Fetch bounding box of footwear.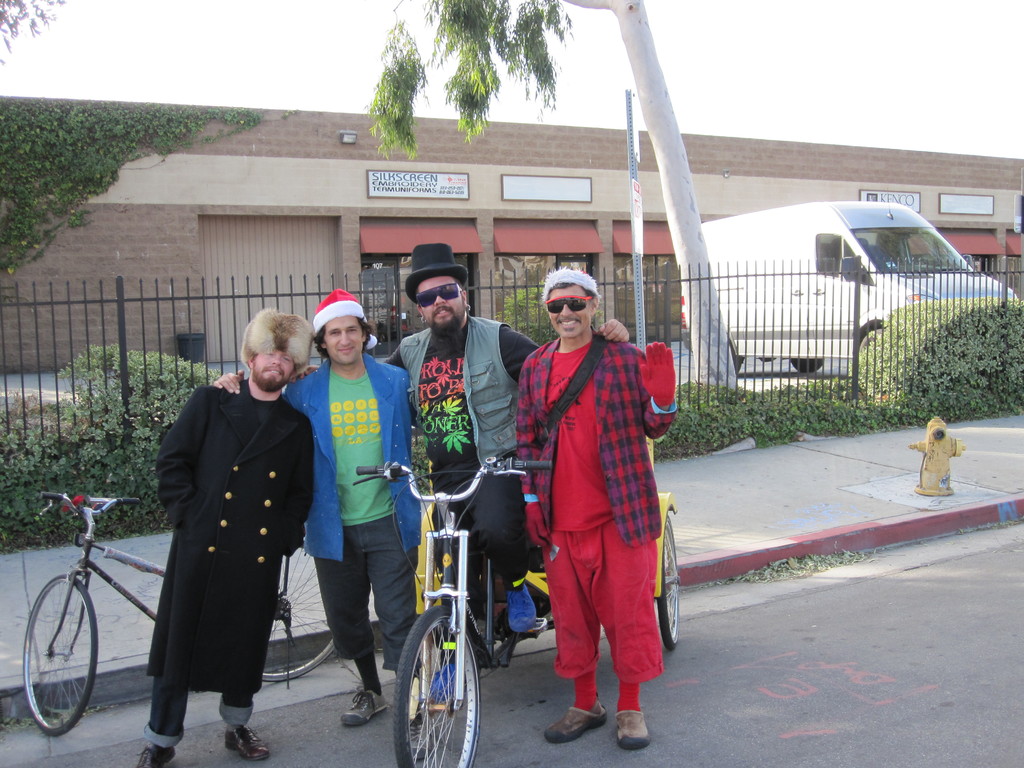
Bbox: (left=426, top=646, right=455, bottom=707).
